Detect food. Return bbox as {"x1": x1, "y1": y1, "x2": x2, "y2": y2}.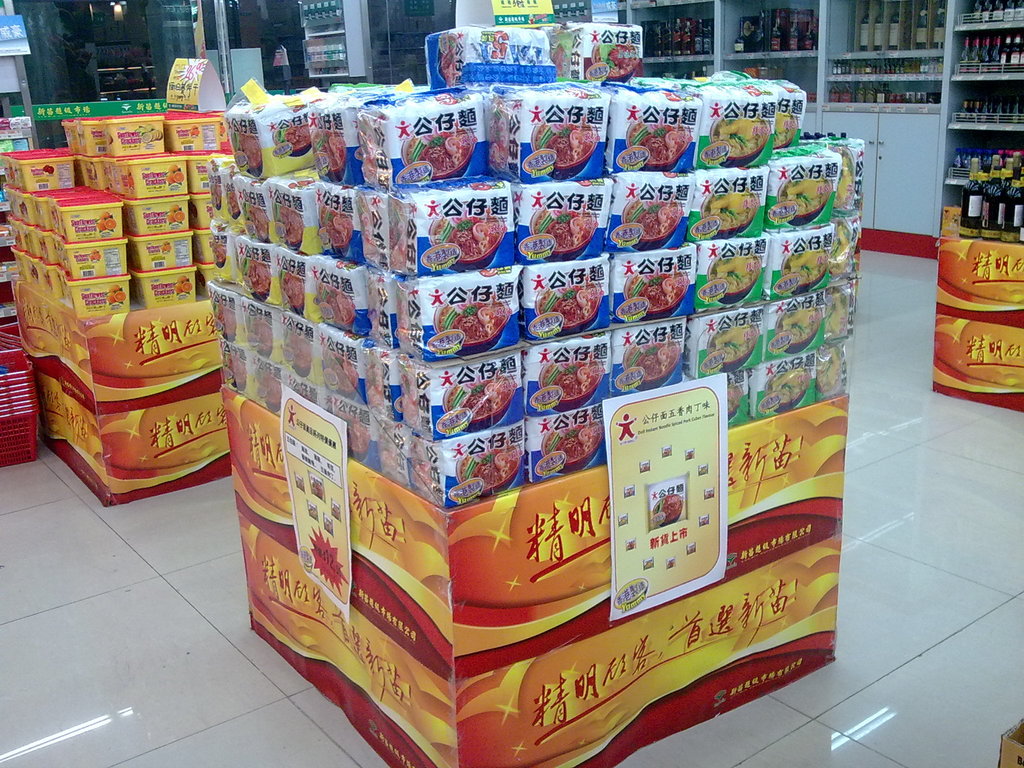
{"x1": 816, "y1": 349, "x2": 840, "y2": 397}.
